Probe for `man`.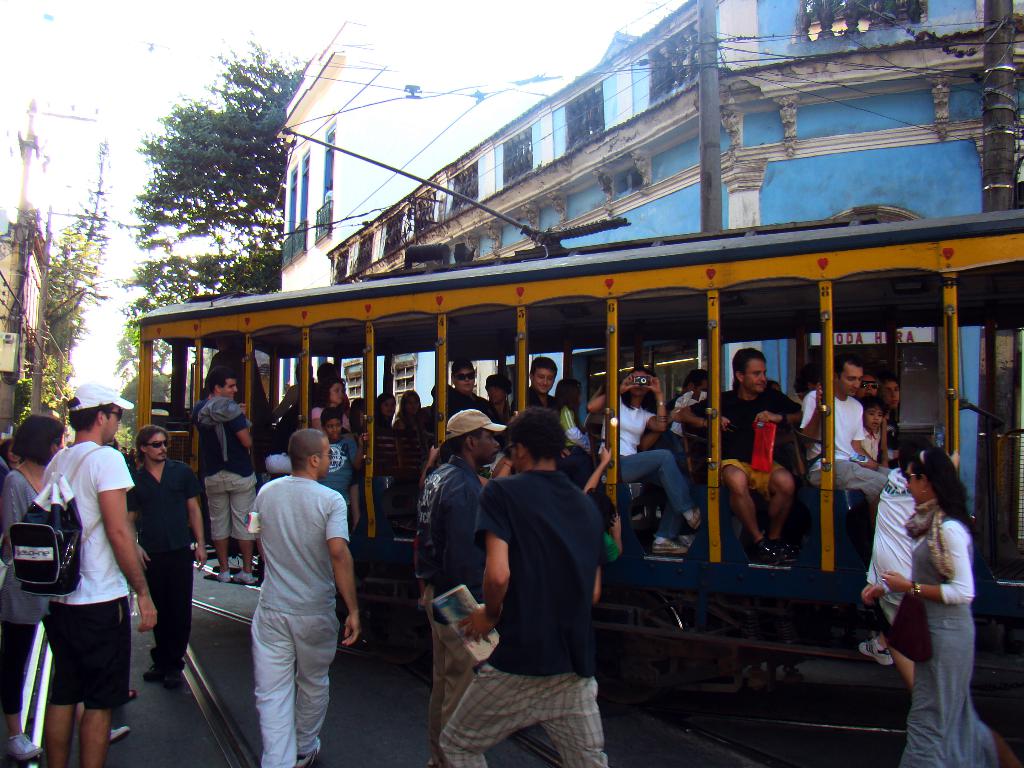
Probe result: Rect(36, 372, 157, 767).
